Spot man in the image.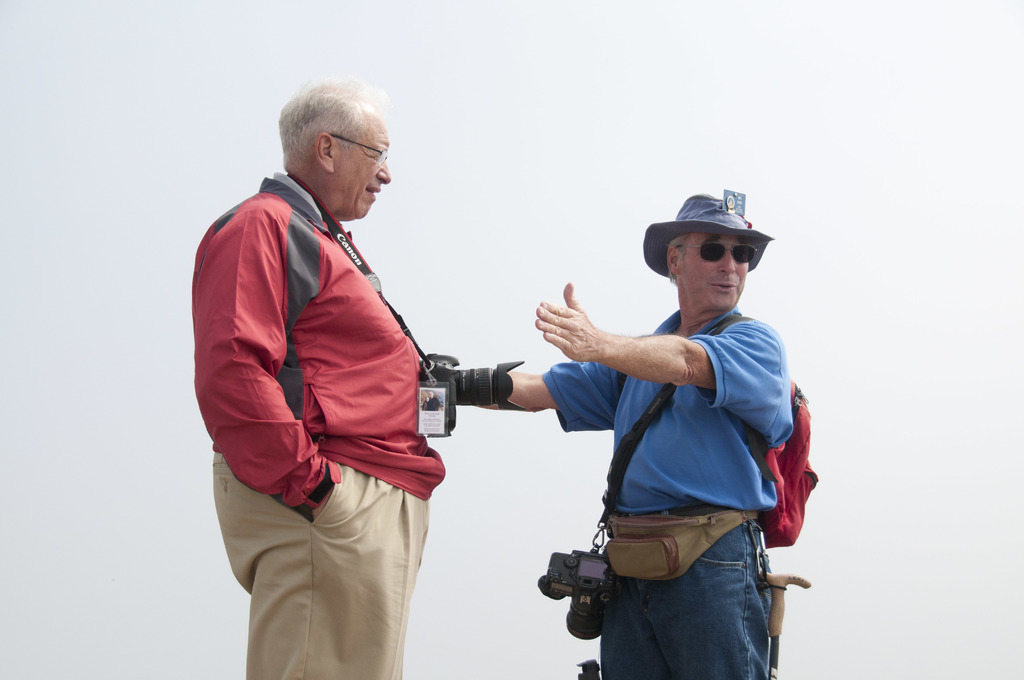
man found at {"x1": 468, "y1": 190, "x2": 817, "y2": 679}.
